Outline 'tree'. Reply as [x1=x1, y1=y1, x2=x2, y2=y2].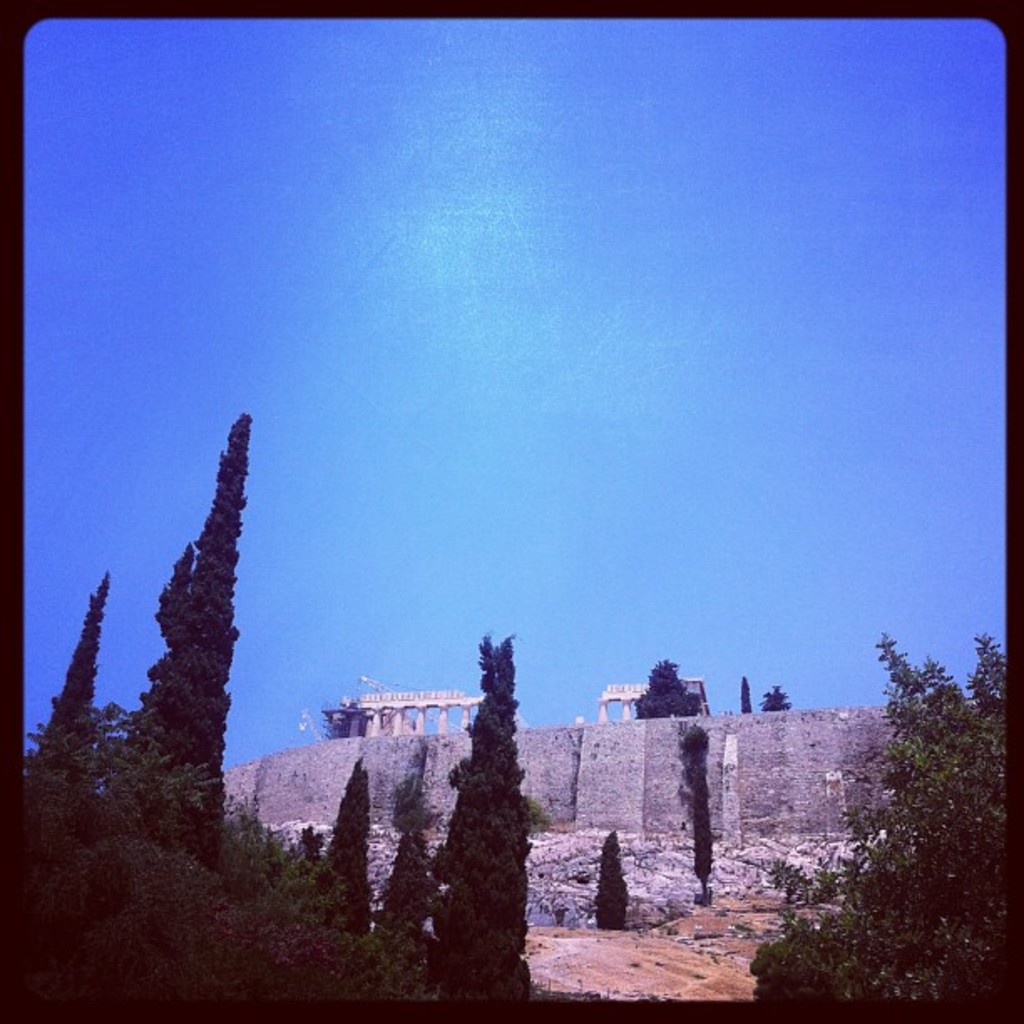
[x1=756, y1=634, x2=1022, y2=1022].
